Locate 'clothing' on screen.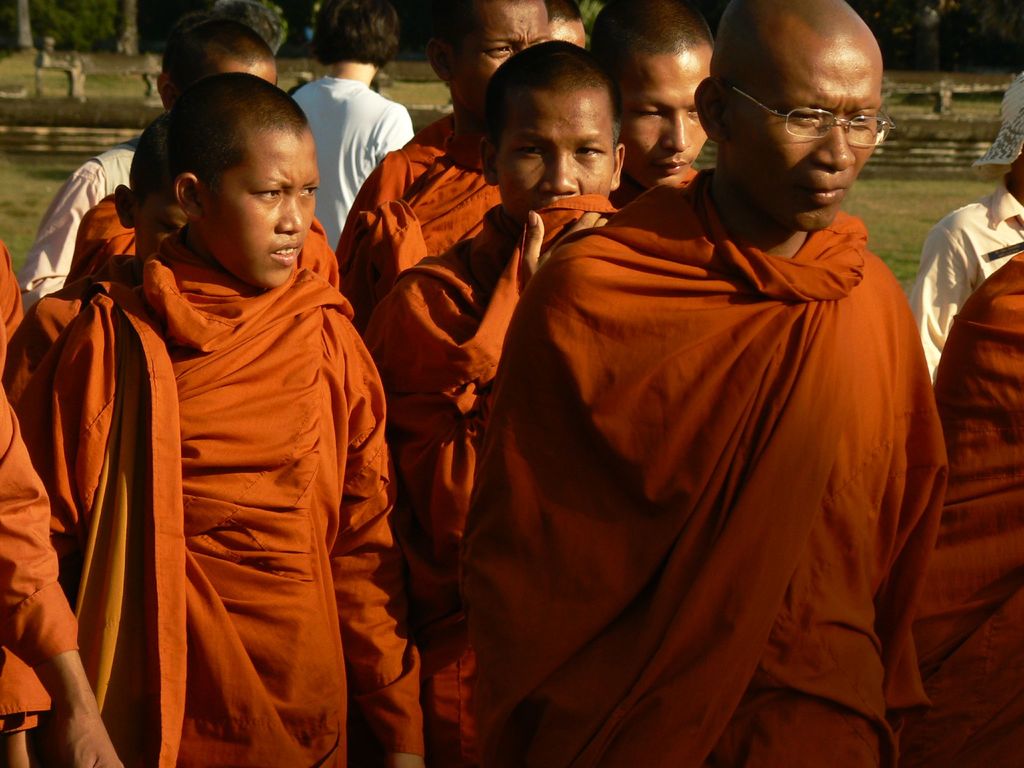
On screen at select_region(892, 249, 1023, 767).
